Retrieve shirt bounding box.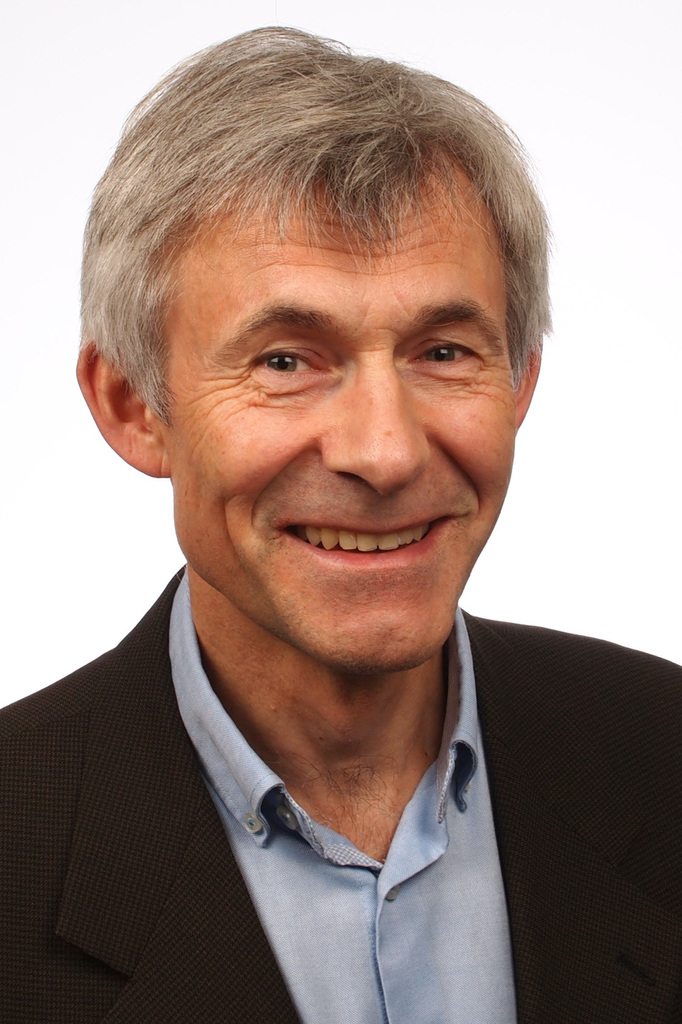
Bounding box: (x1=174, y1=573, x2=511, y2=1018).
